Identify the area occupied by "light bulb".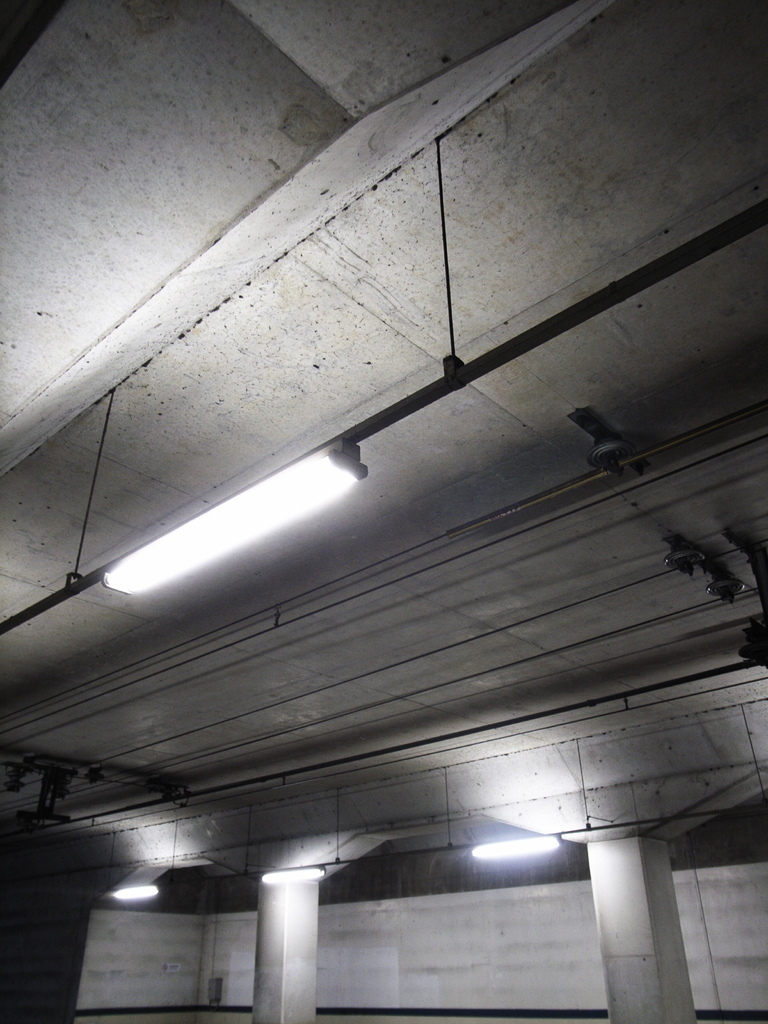
Area: 110,460,362,594.
